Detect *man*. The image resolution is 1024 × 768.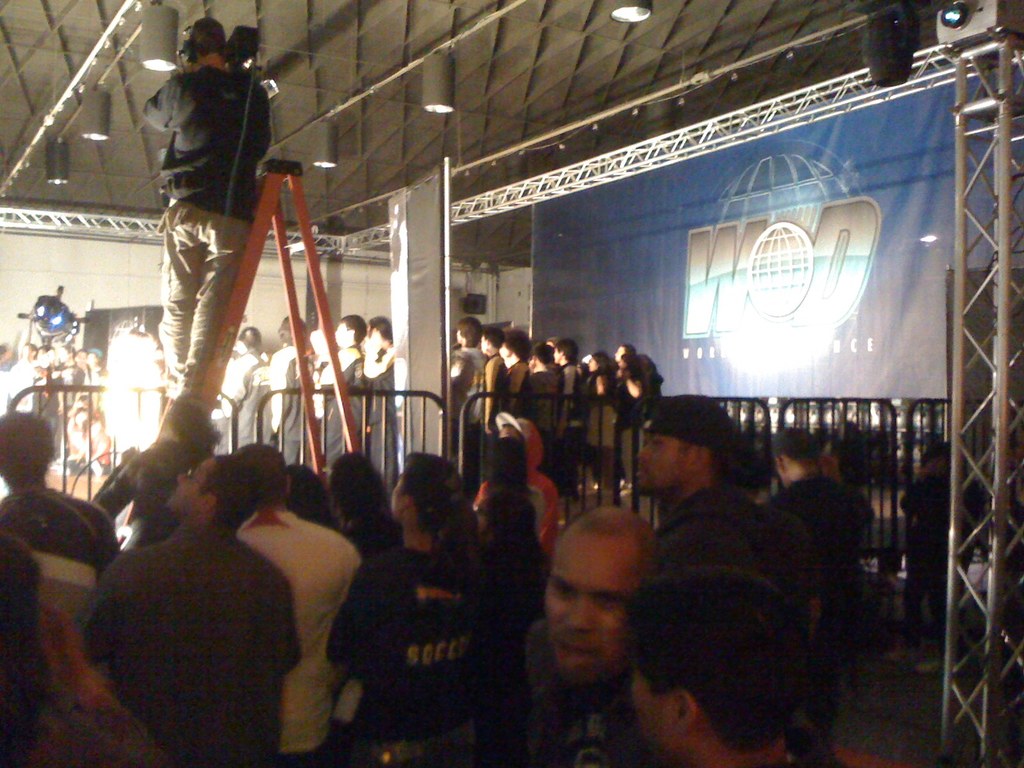
(left=753, top=426, right=874, bottom=574).
